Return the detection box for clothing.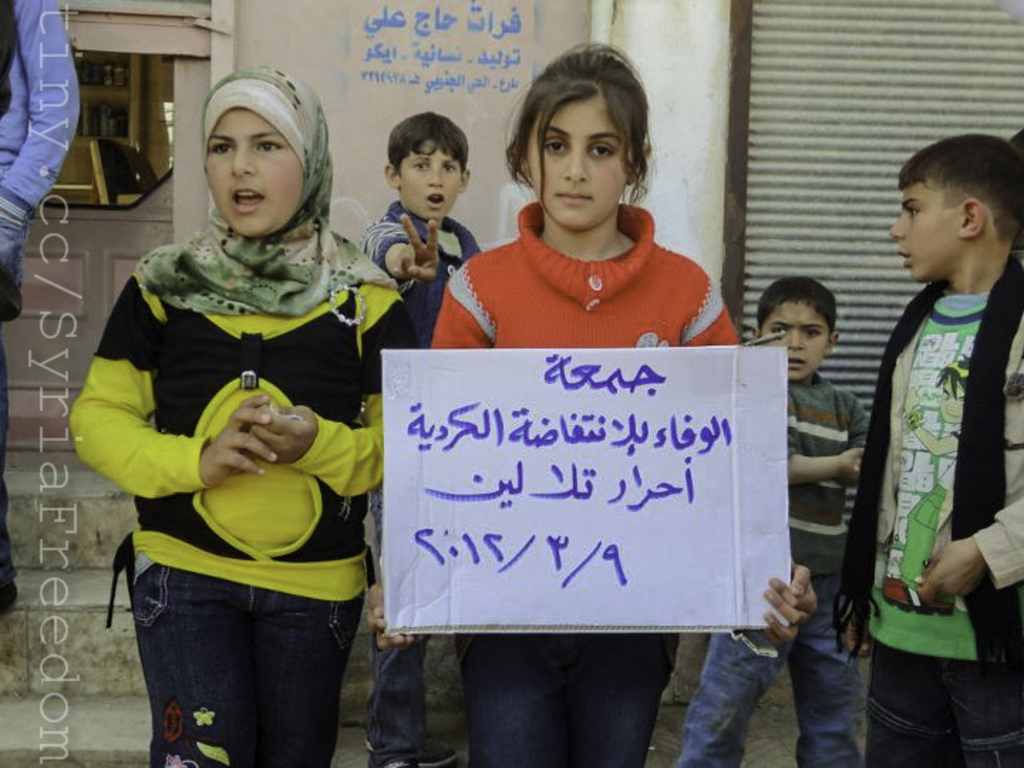
l=368, t=202, r=472, b=344.
